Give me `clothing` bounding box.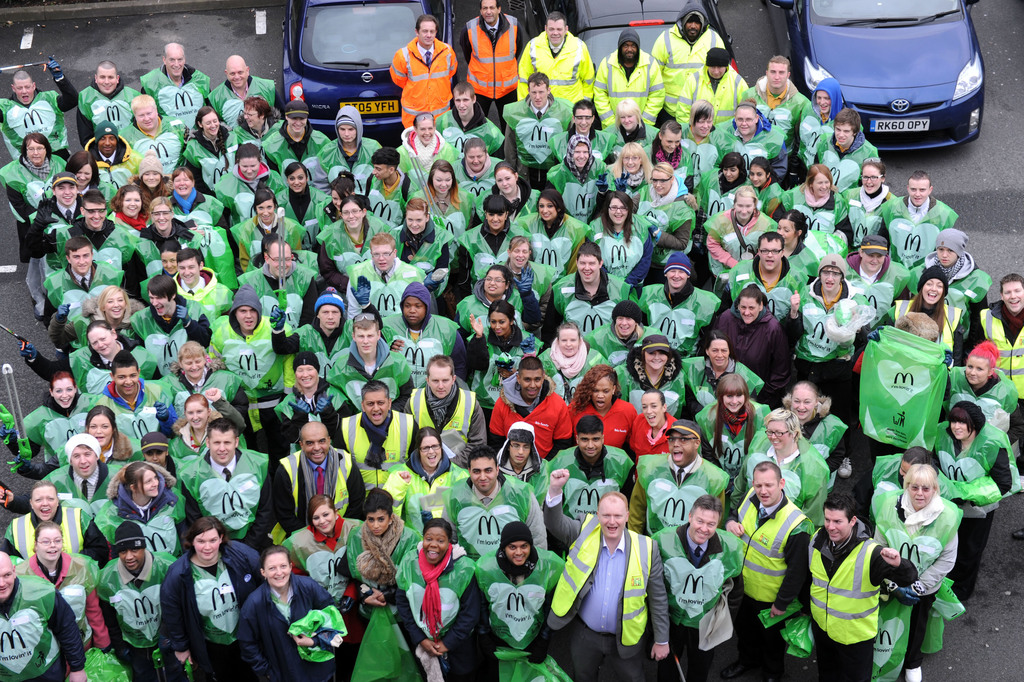
{"x1": 255, "y1": 129, "x2": 333, "y2": 173}.
